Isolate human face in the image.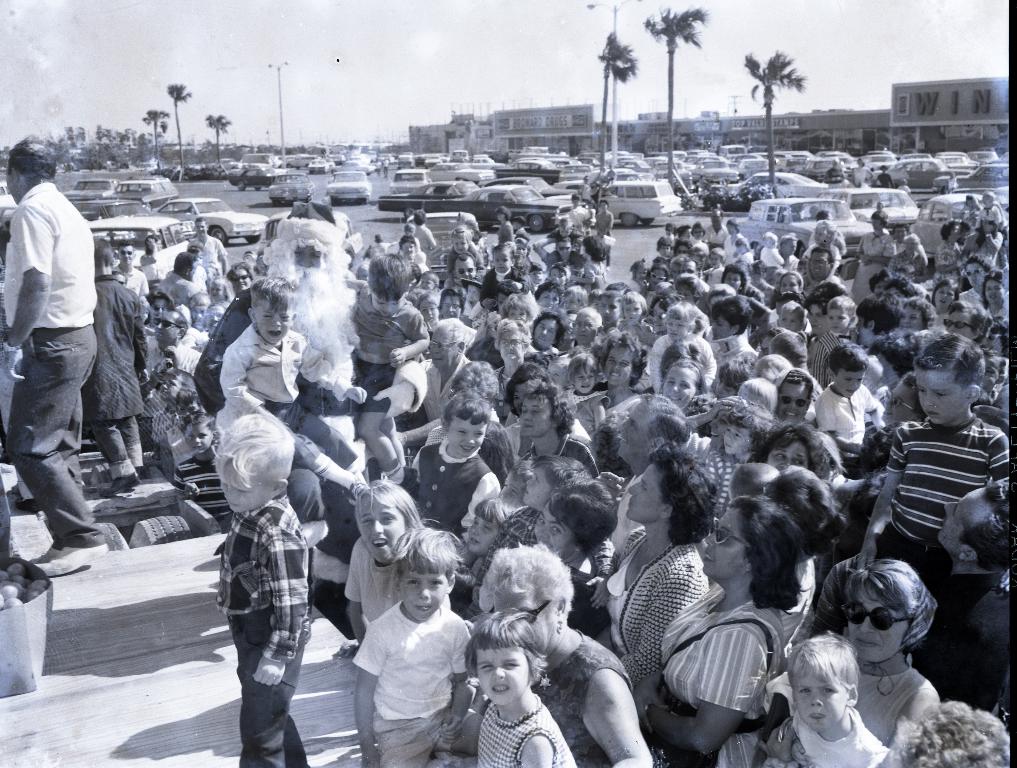
Isolated region: bbox=(943, 312, 972, 340).
